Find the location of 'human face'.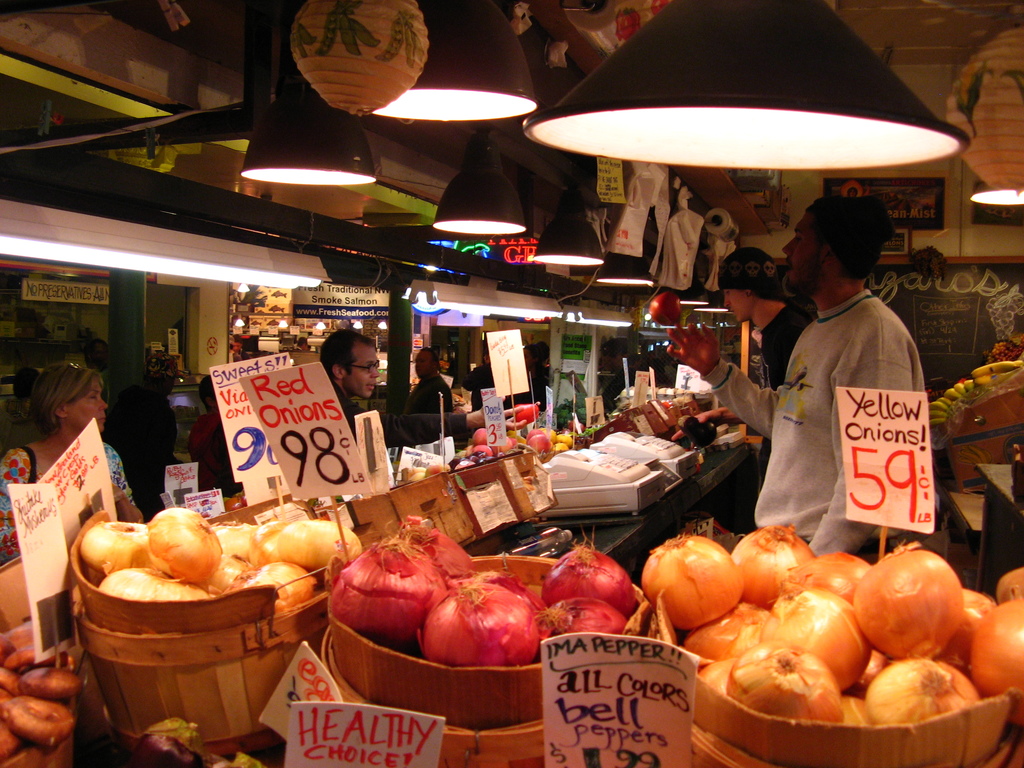
Location: l=412, t=342, r=428, b=378.
